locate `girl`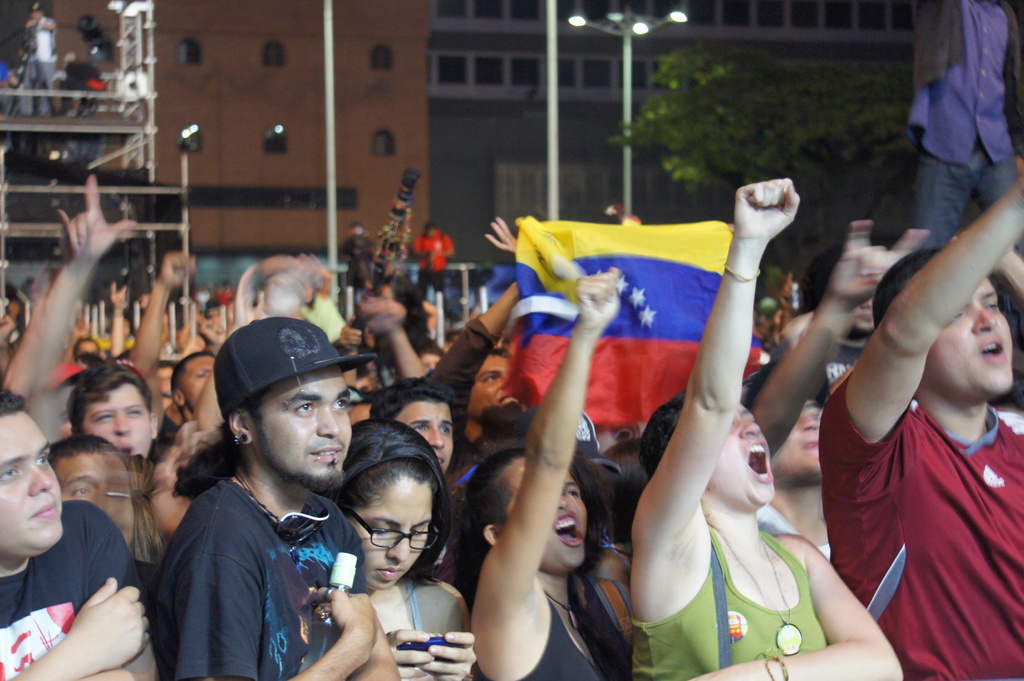
box=[316, 419, 477, 680]
